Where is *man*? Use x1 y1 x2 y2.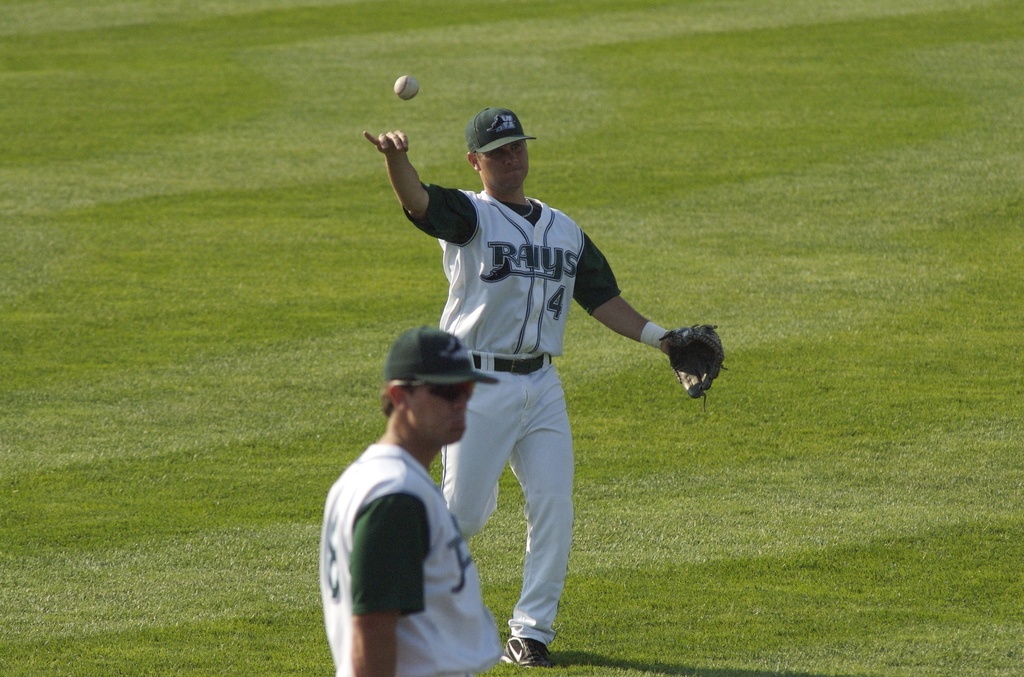
319 323 501 676.
